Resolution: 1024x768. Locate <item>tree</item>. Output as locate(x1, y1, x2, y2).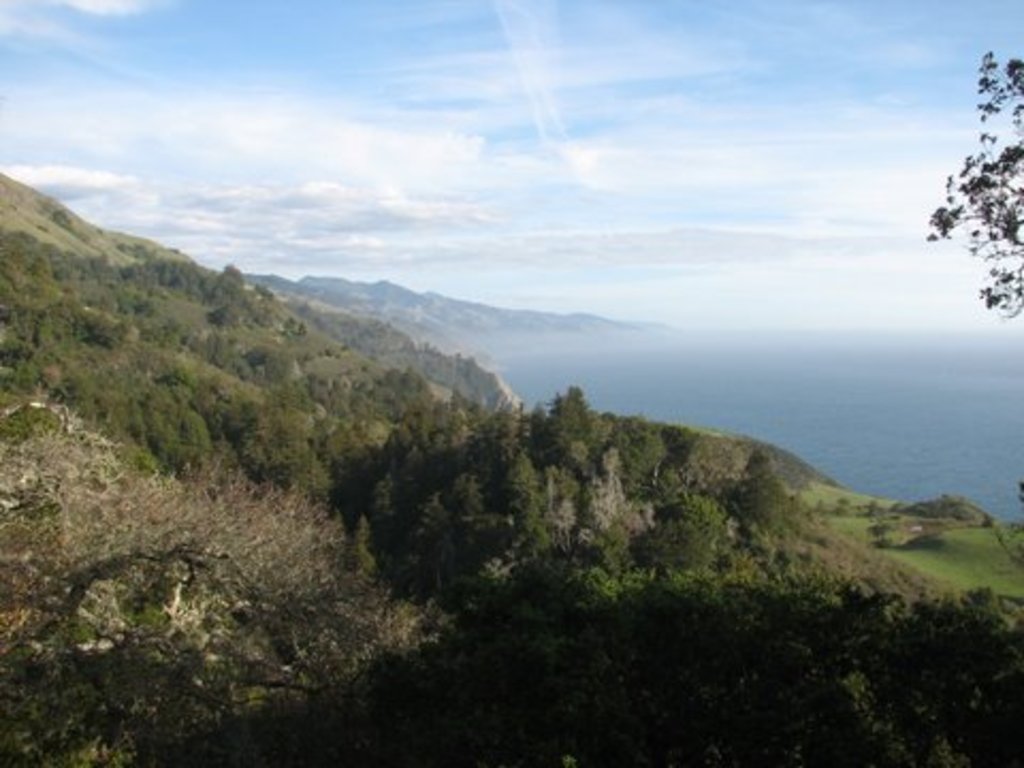
locate(924, 81, 1020, 341).
